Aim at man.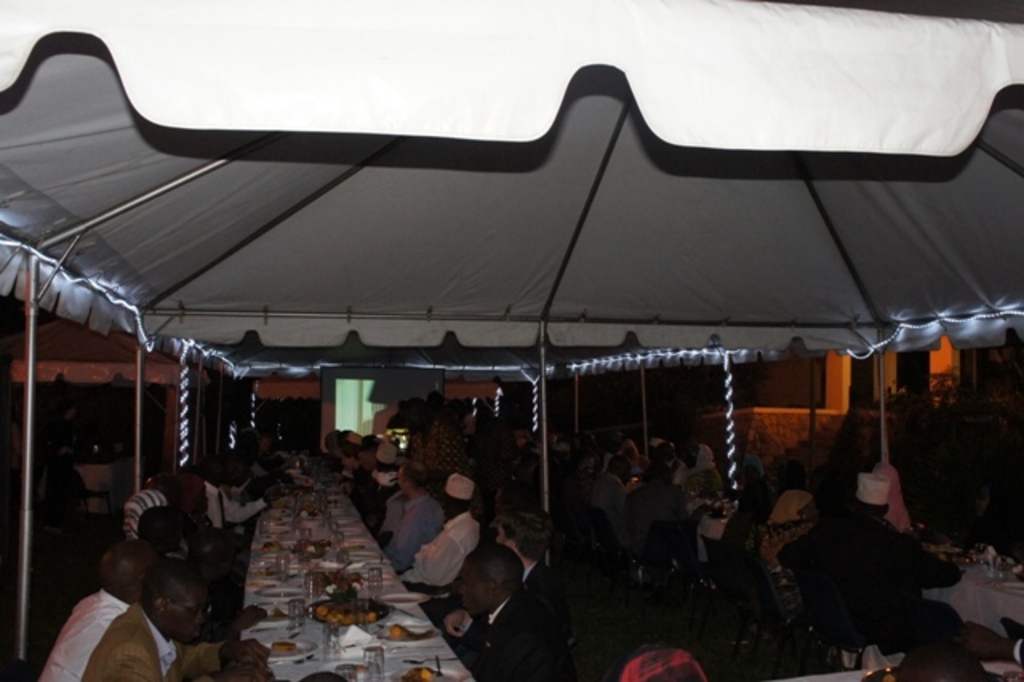
Aimed at Rect(403, 472, 488, 586).
